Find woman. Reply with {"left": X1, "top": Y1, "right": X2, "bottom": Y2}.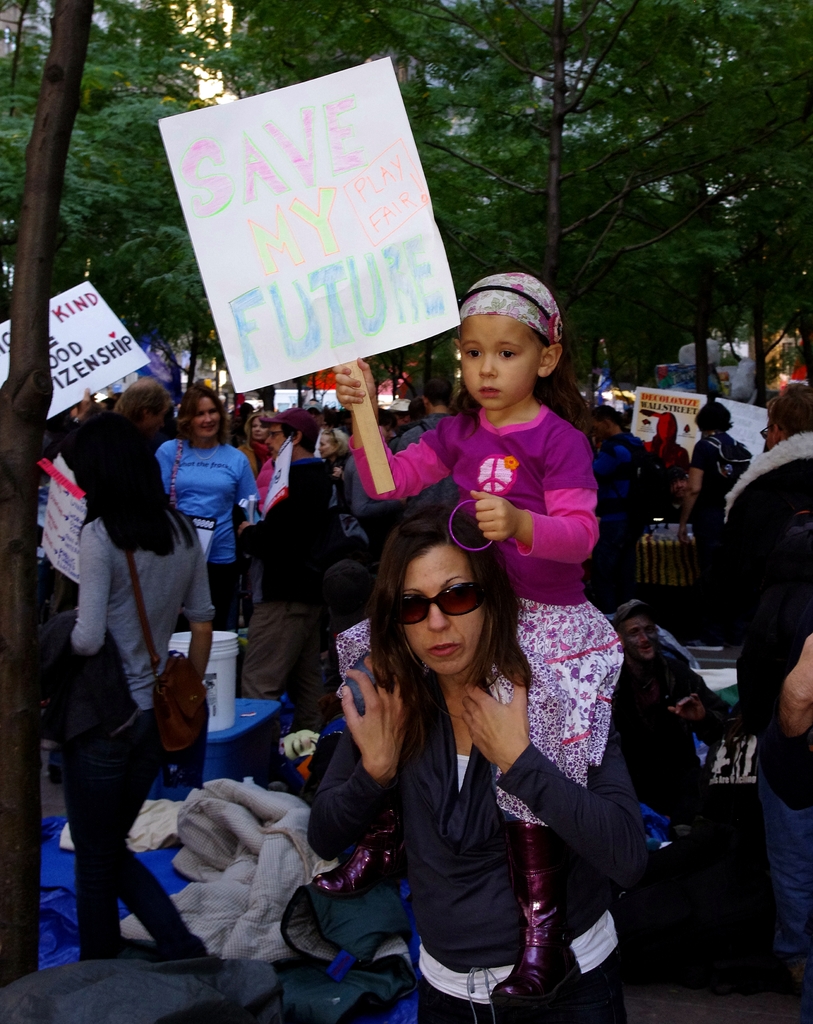
{"left": 60, "top": 413, "right": 212, "bottom": 957}.
